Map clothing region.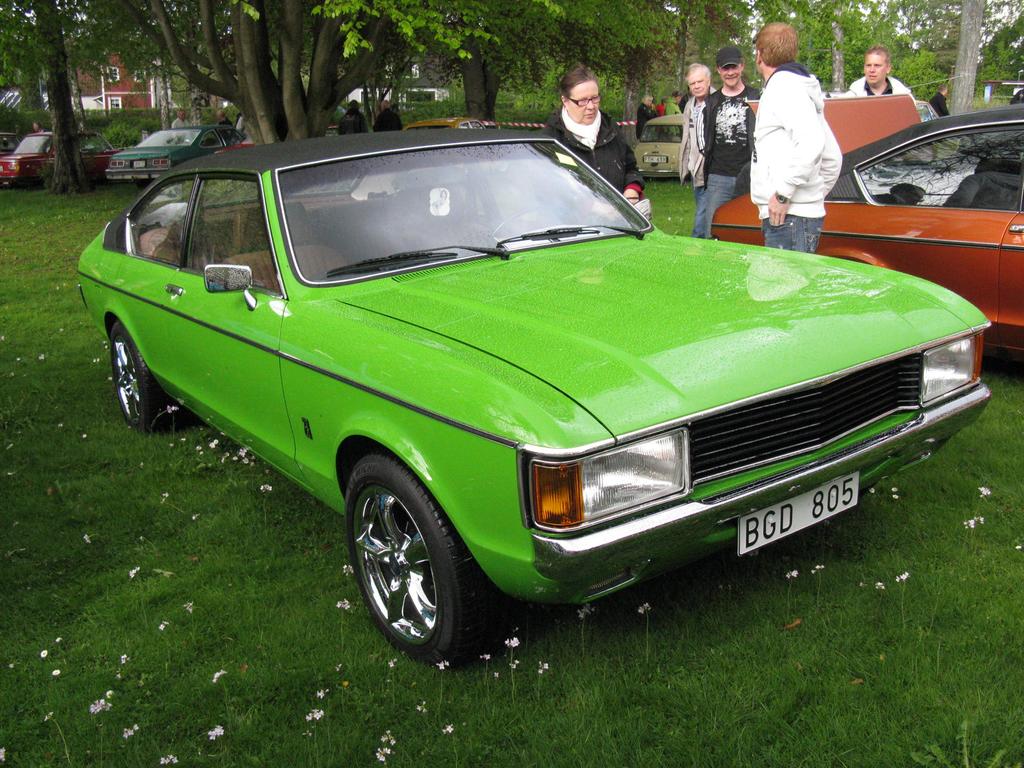
Mapped to bbox=(727, 44, 855, 236).
